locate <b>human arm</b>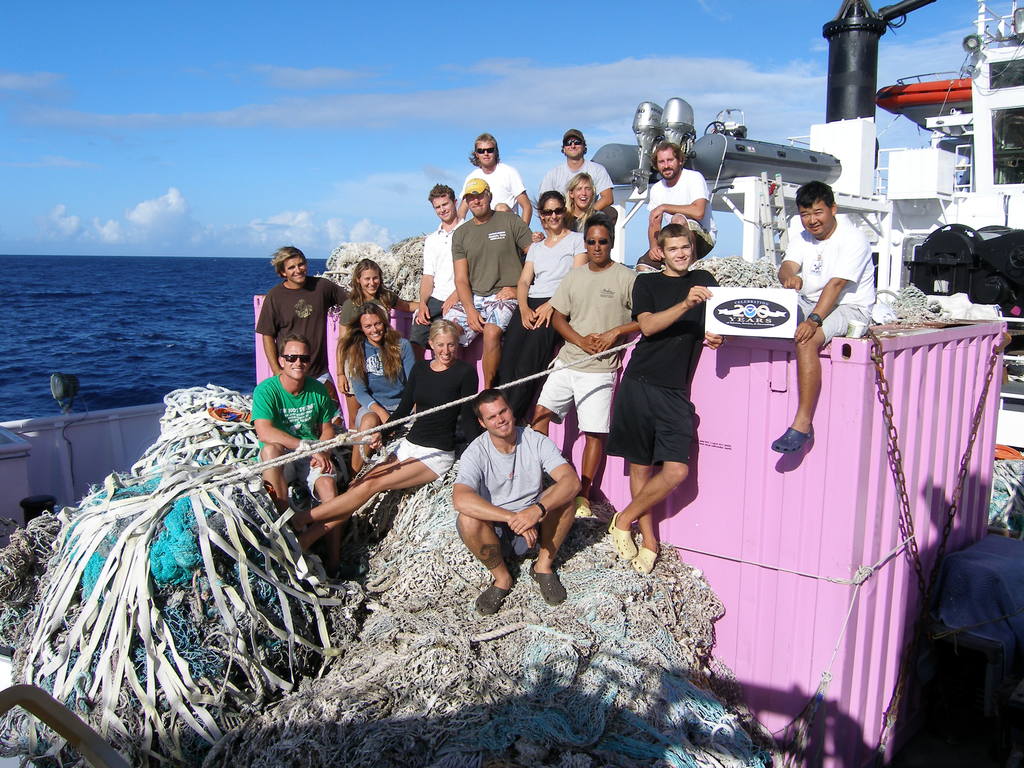
detection(255, 292, 283, 378)
